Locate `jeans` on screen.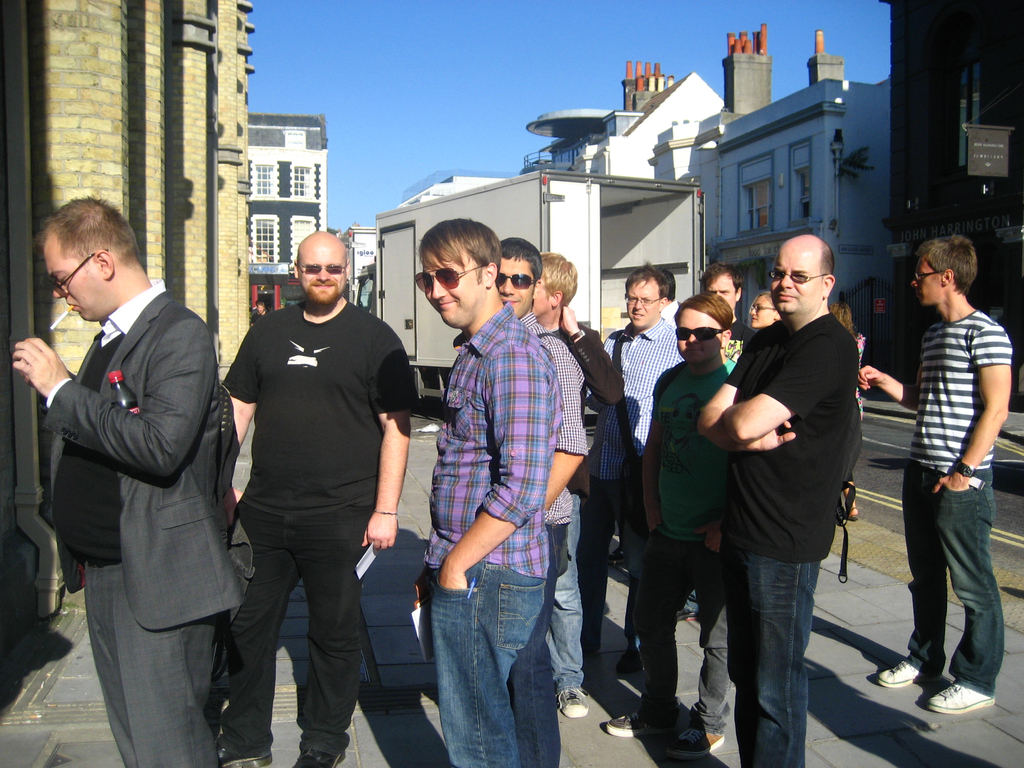
On screen at [428,563,550,767].
